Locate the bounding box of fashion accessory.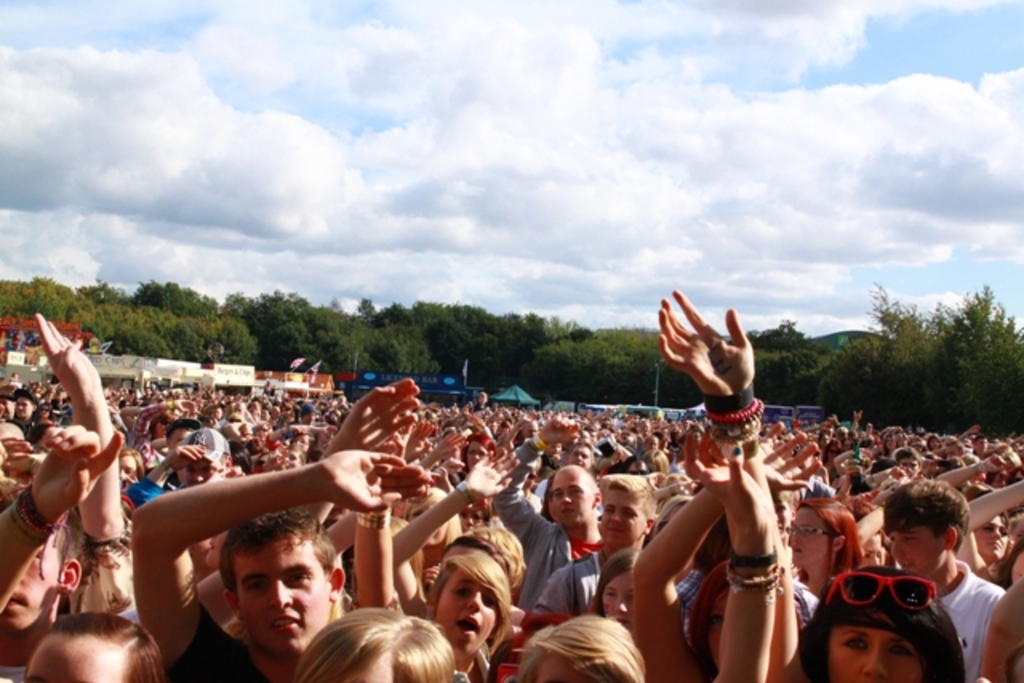
Bounding box: <bbox>458, 483, 474, 509</bbox>.
